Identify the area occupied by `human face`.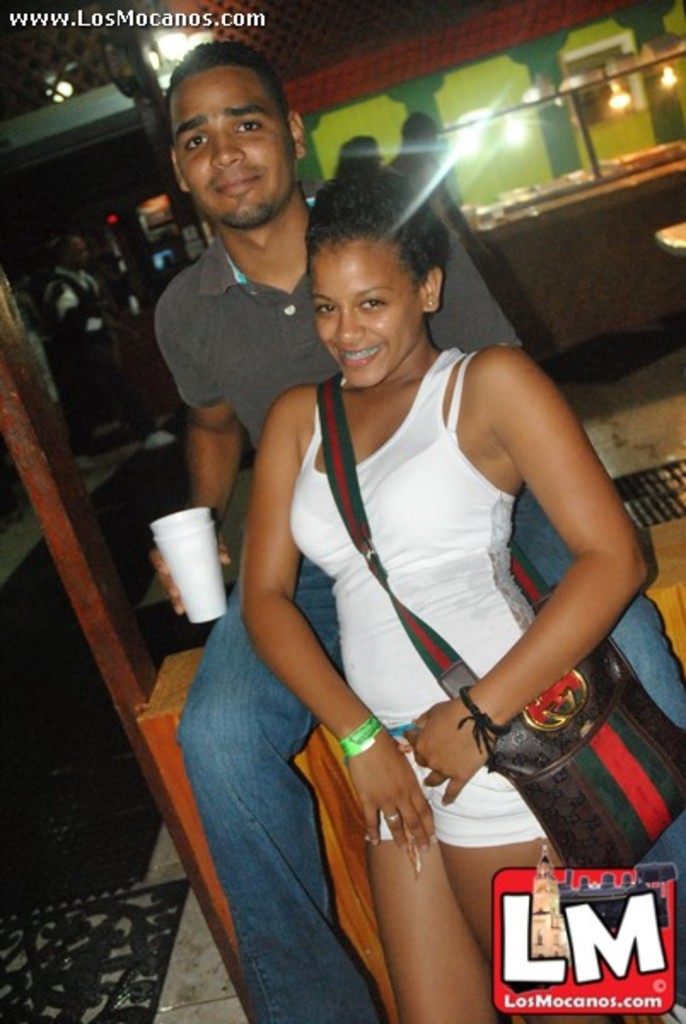
Area: (x1=314, y1=241, x2=420, y2=386).
